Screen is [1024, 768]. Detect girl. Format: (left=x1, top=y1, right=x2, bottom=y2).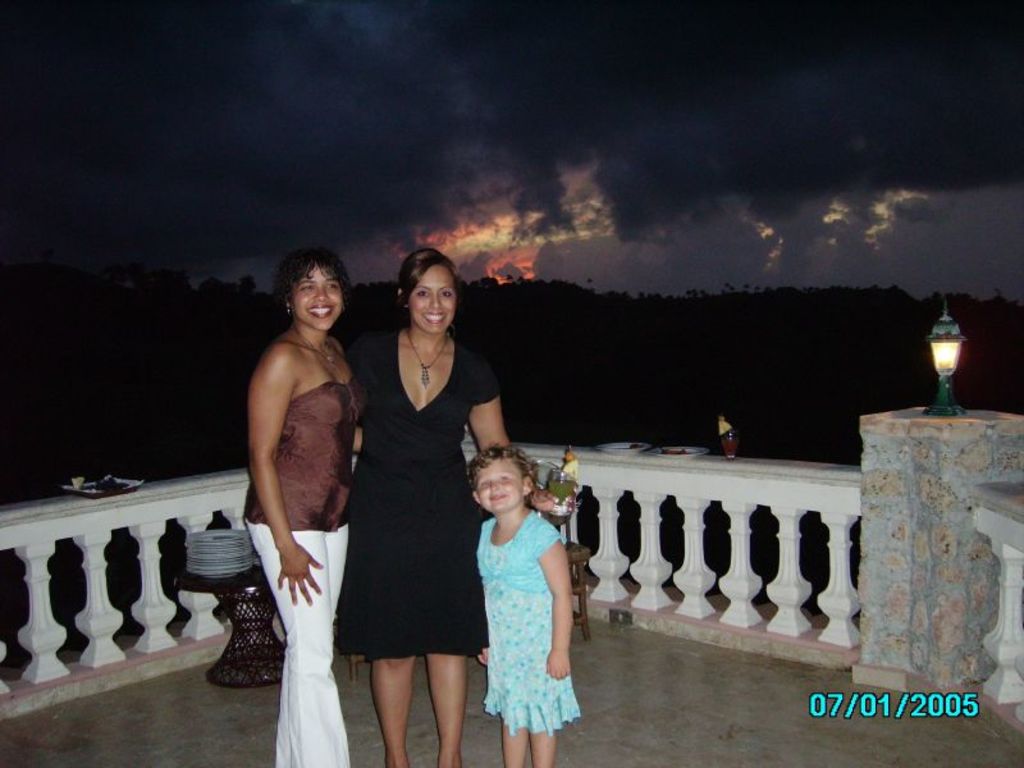
(left=236, top=243, right=396, bottom=767).
